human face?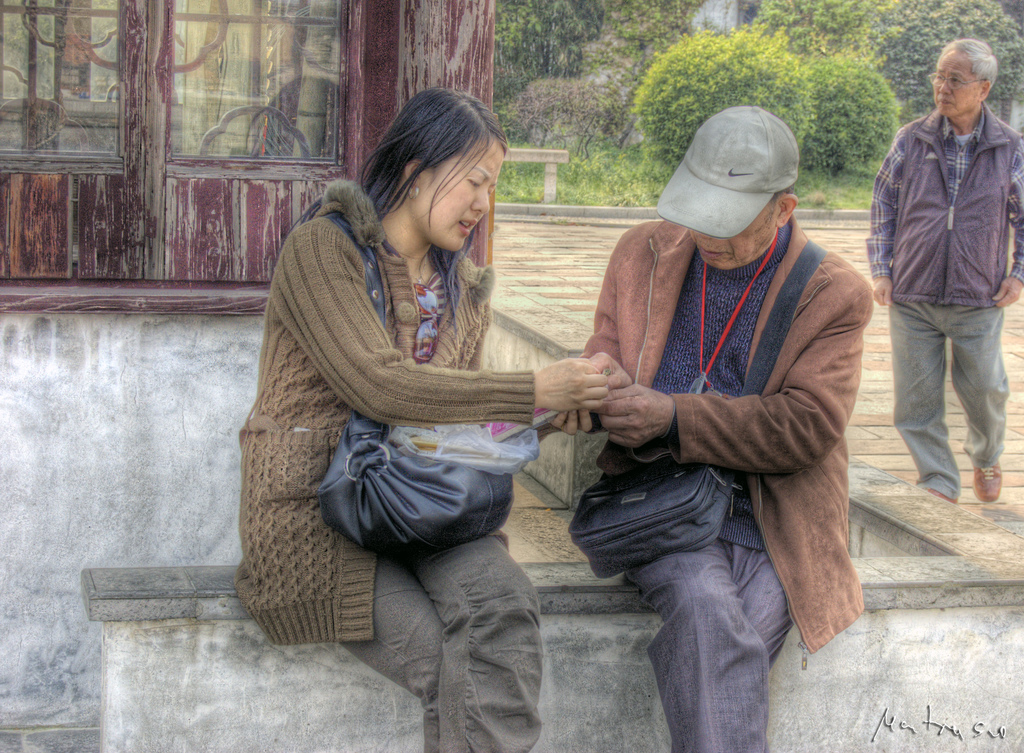
BBox(687, 197, 779, 271)
